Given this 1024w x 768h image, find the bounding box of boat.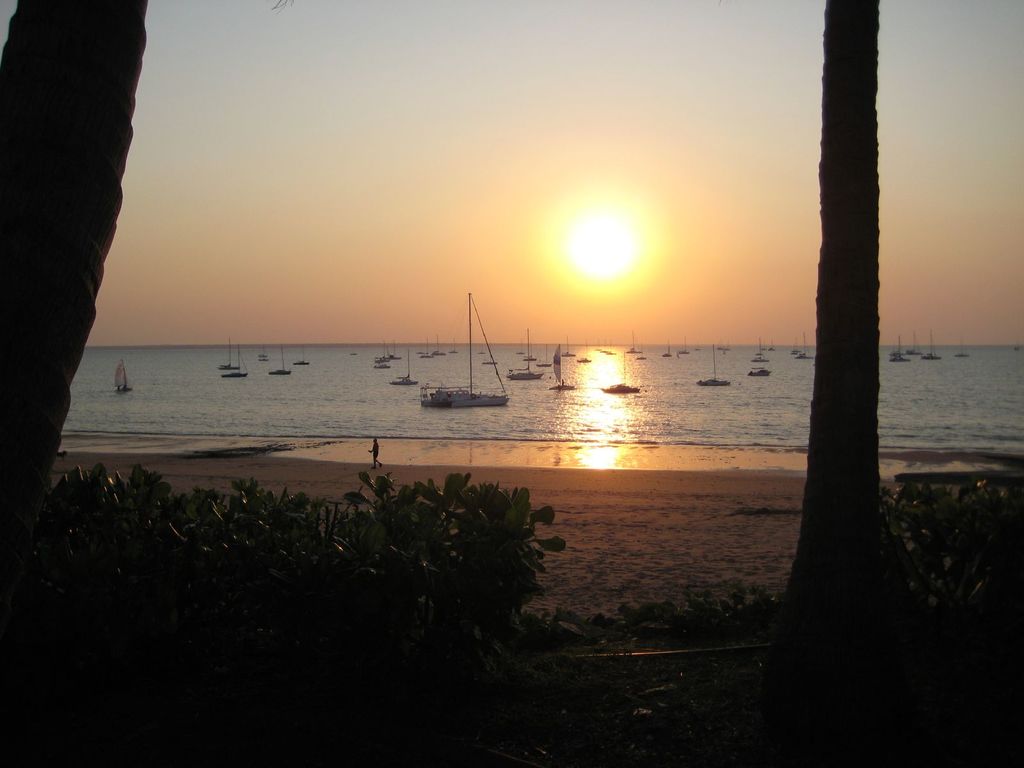
box(953, 336, 975, 360).
